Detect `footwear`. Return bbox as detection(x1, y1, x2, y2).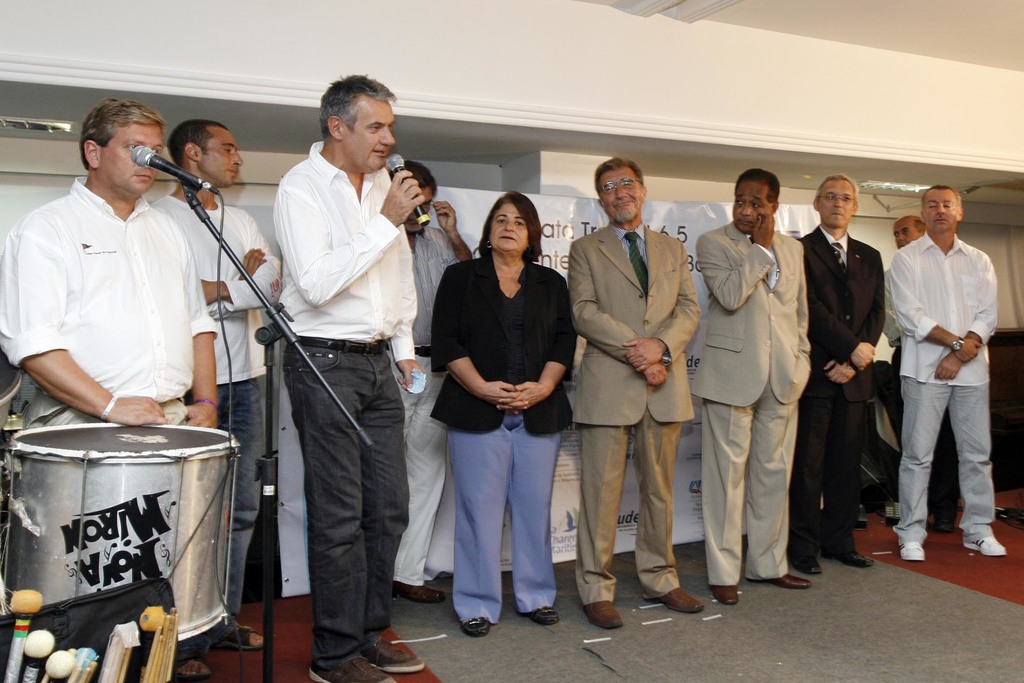
detection(748, 572, 813, 592).
